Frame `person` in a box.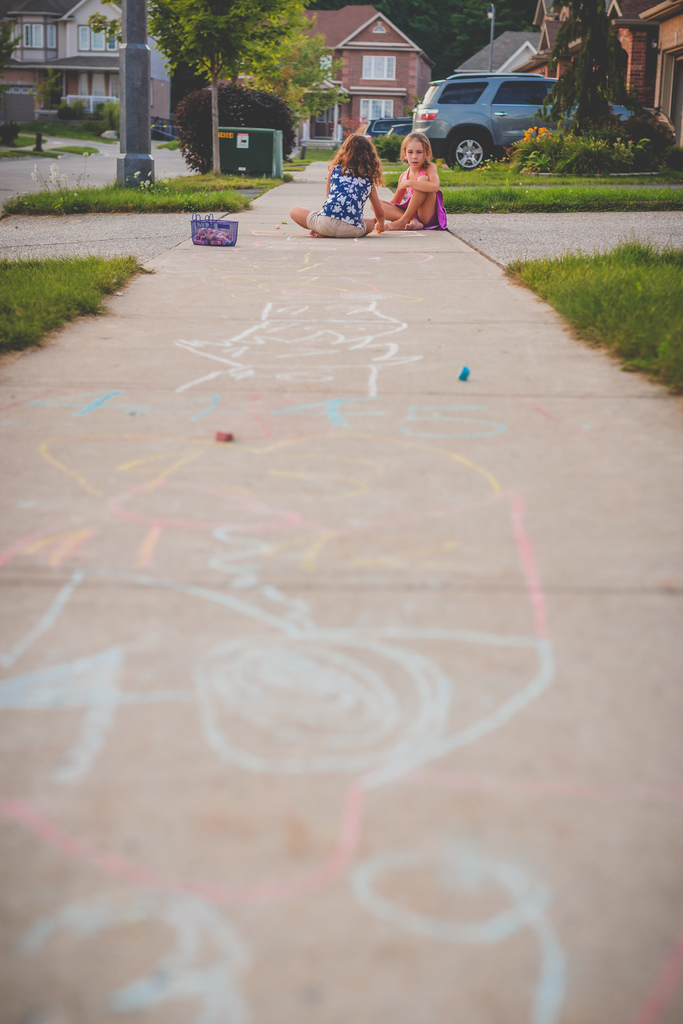
locate(288, 134, 384, 237).
